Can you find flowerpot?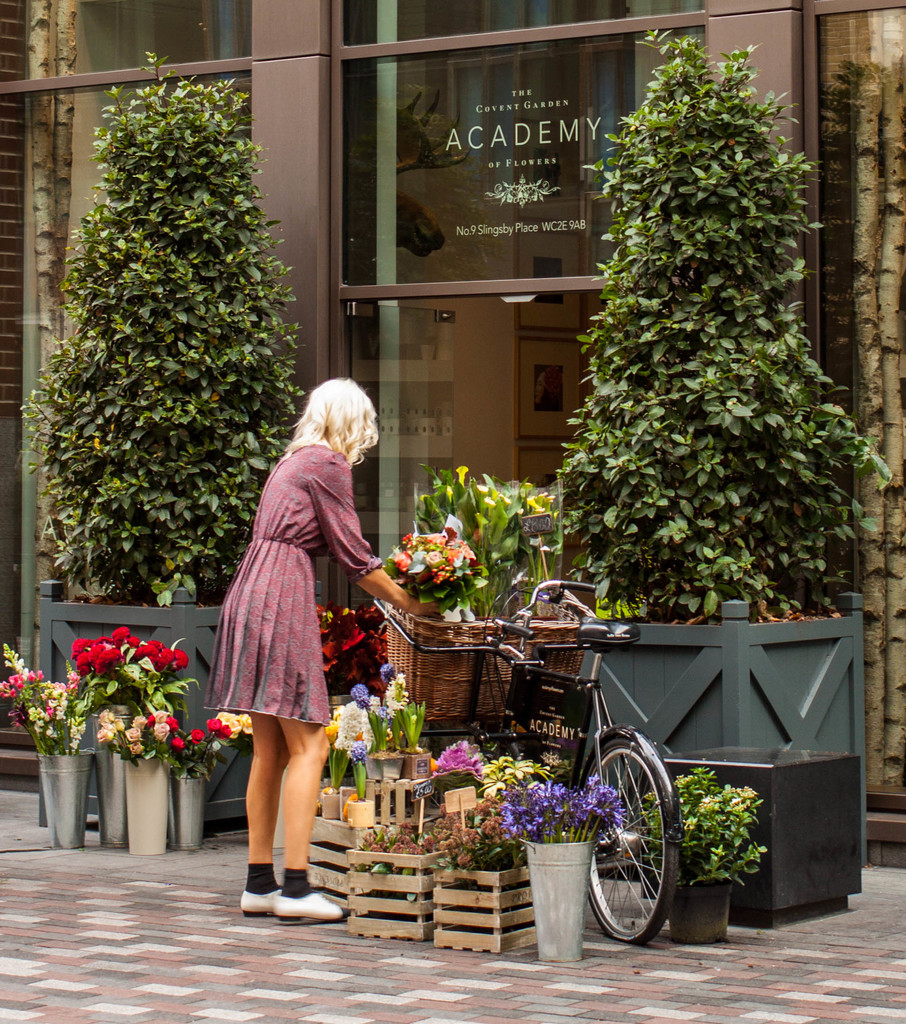
Yes, bounding box: [402, 748, 432, 780].
